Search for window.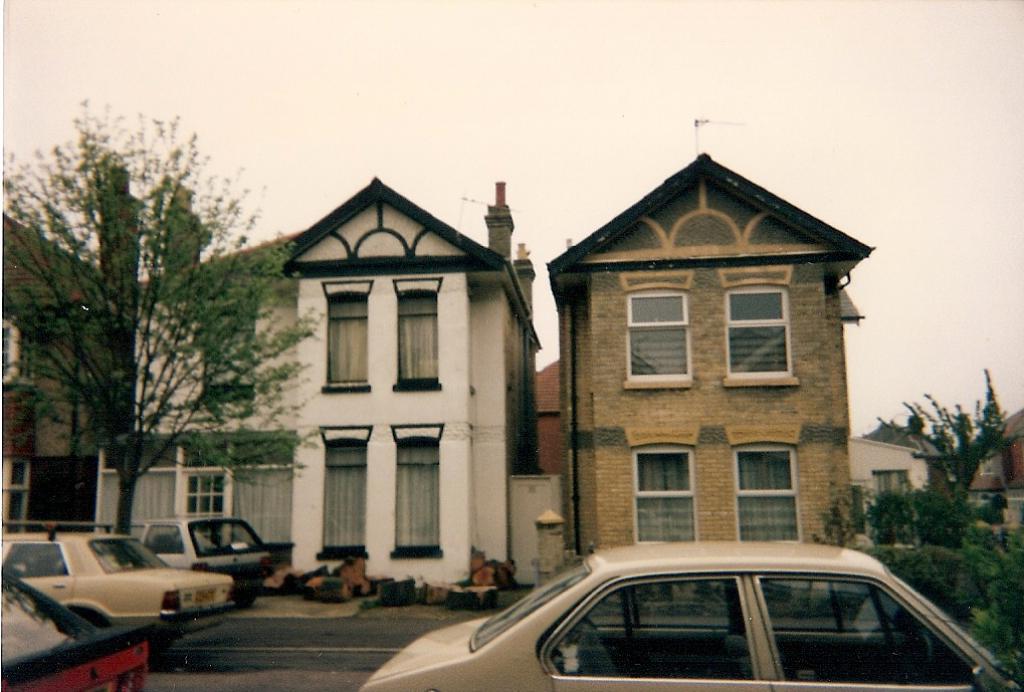
Found at box(735, 449, 799, 542).
